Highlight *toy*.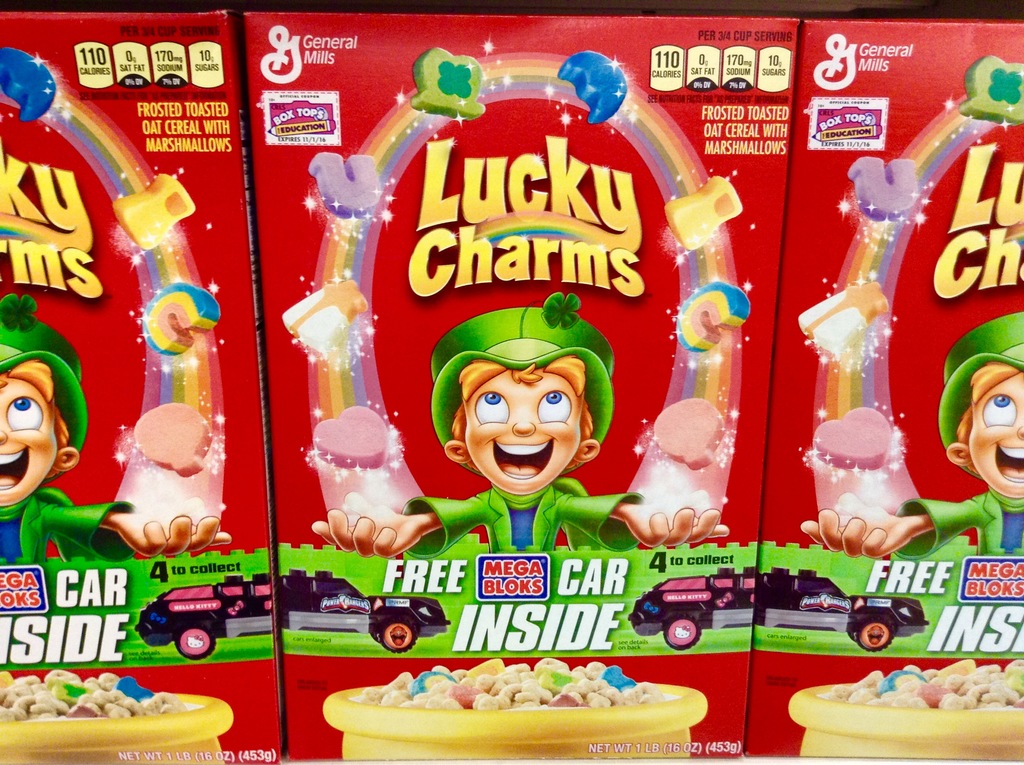
Highlighted region: [x1=627, y1=566, x2=936, y2=651].
